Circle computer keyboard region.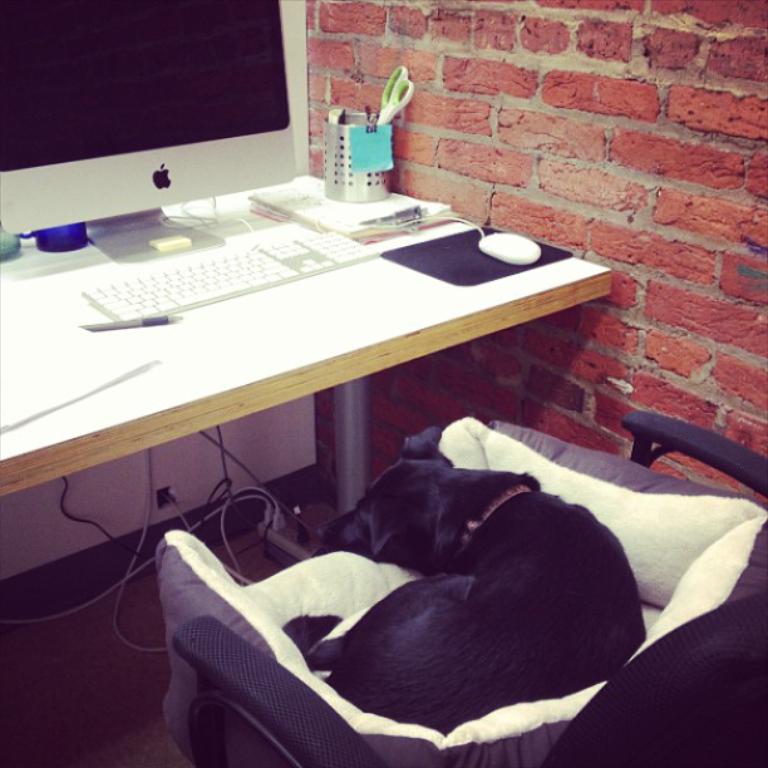
Region: BBox(82, 230, 378, 325).
